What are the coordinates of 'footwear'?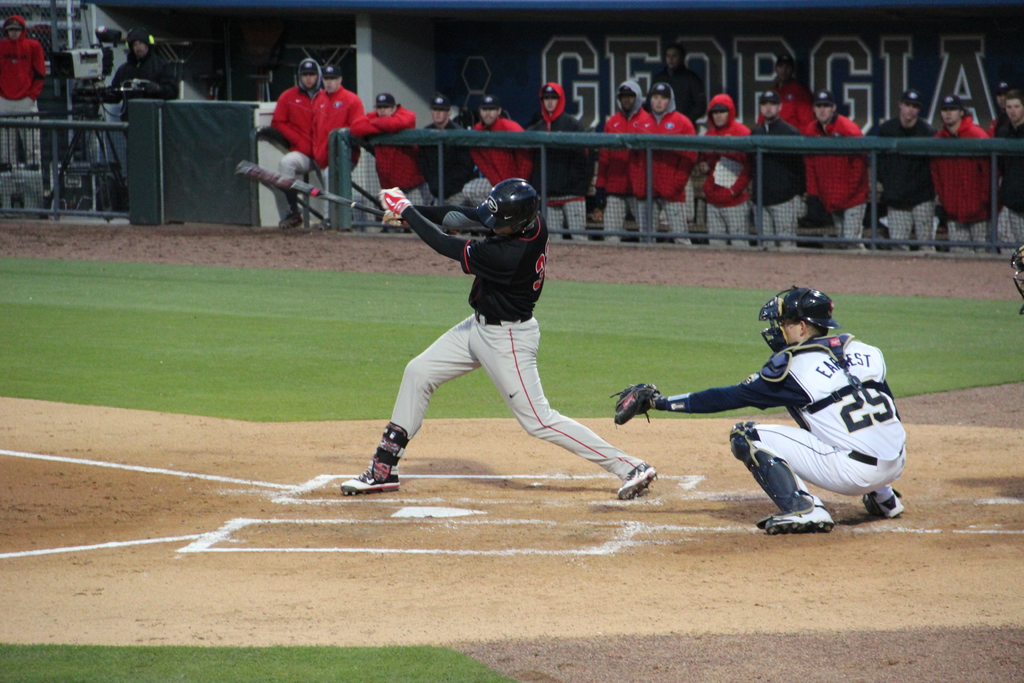
766, 501, 833, 530.
